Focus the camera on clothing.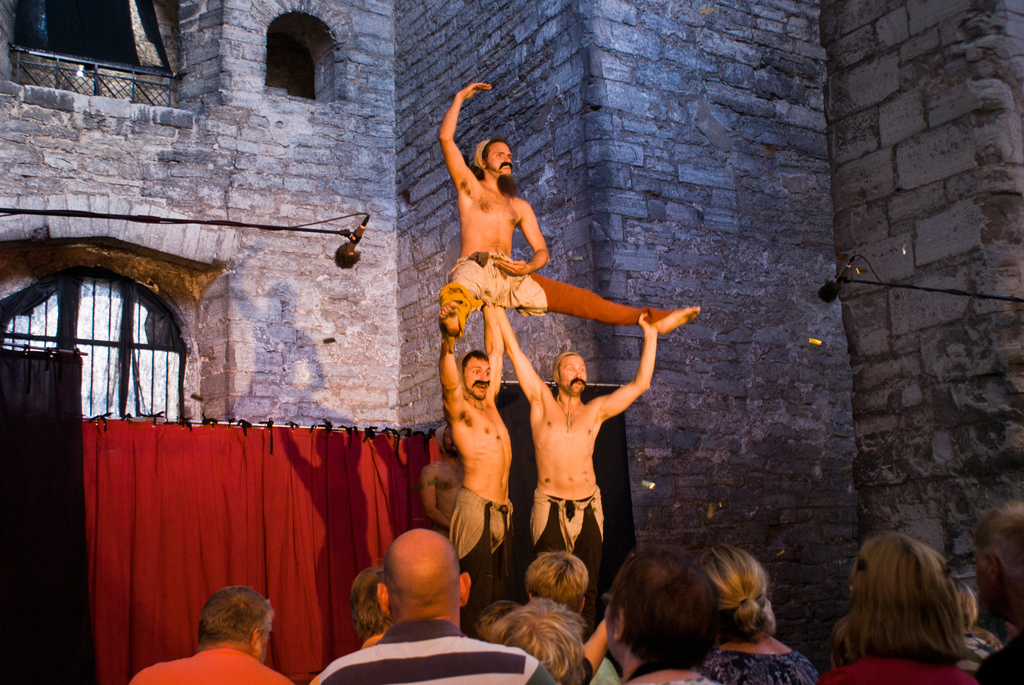
Focus region: (819, 653, 980, 684).
